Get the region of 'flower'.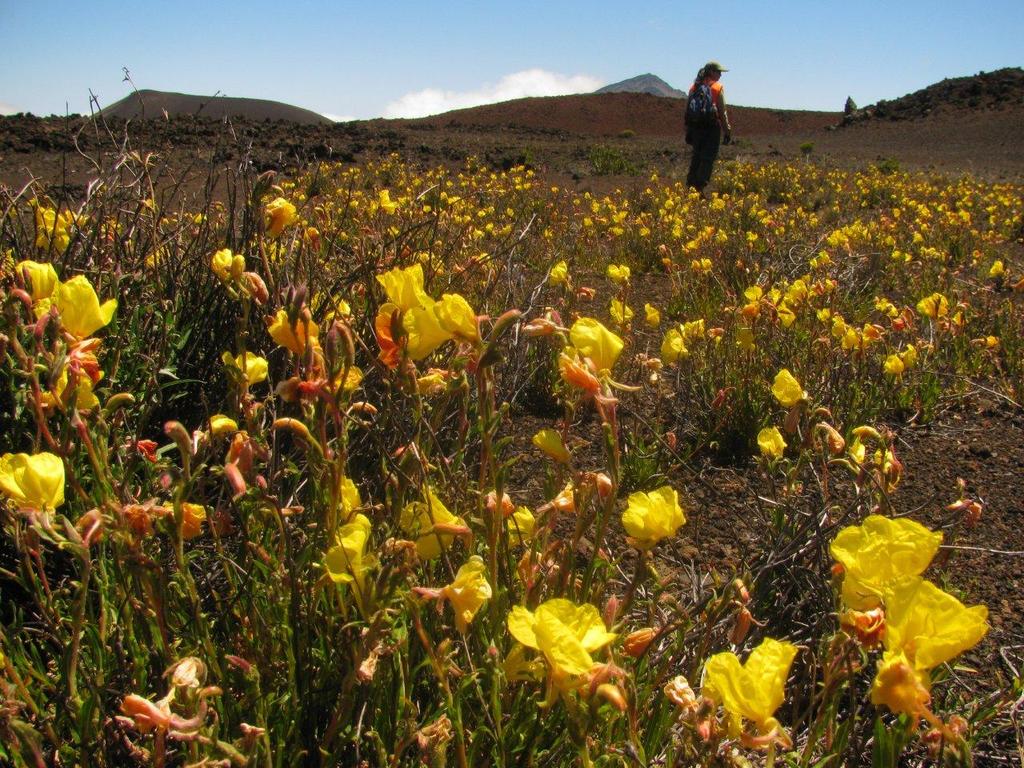
825 514 960 618.
